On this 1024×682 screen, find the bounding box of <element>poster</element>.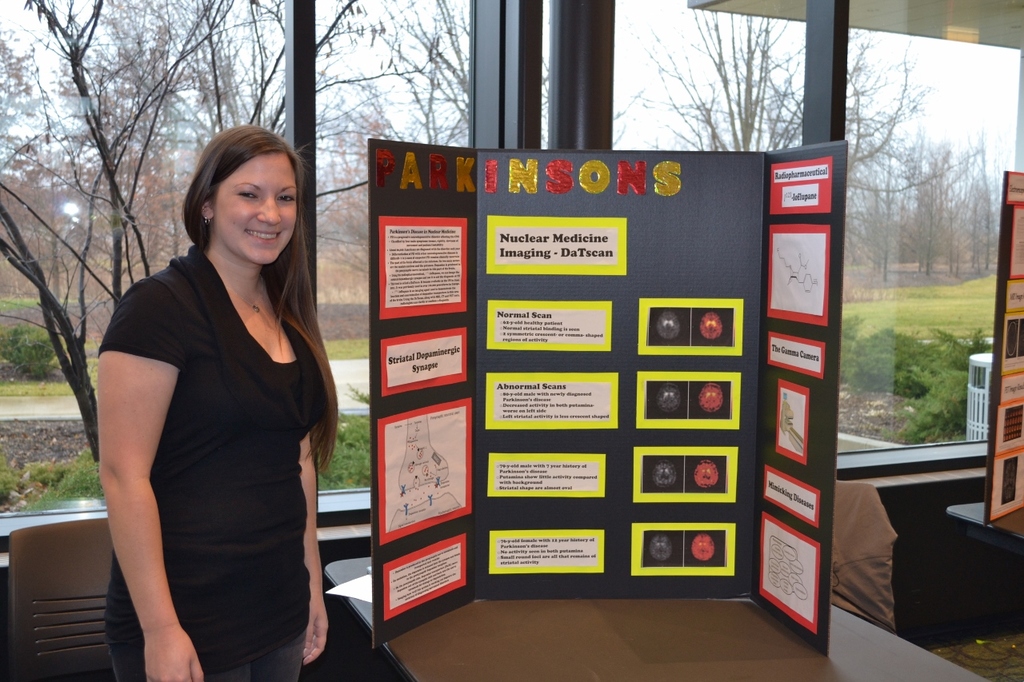
Bounding box: {"x1": 375, "y1": 394, "x2": 469, "y2": 540}.
